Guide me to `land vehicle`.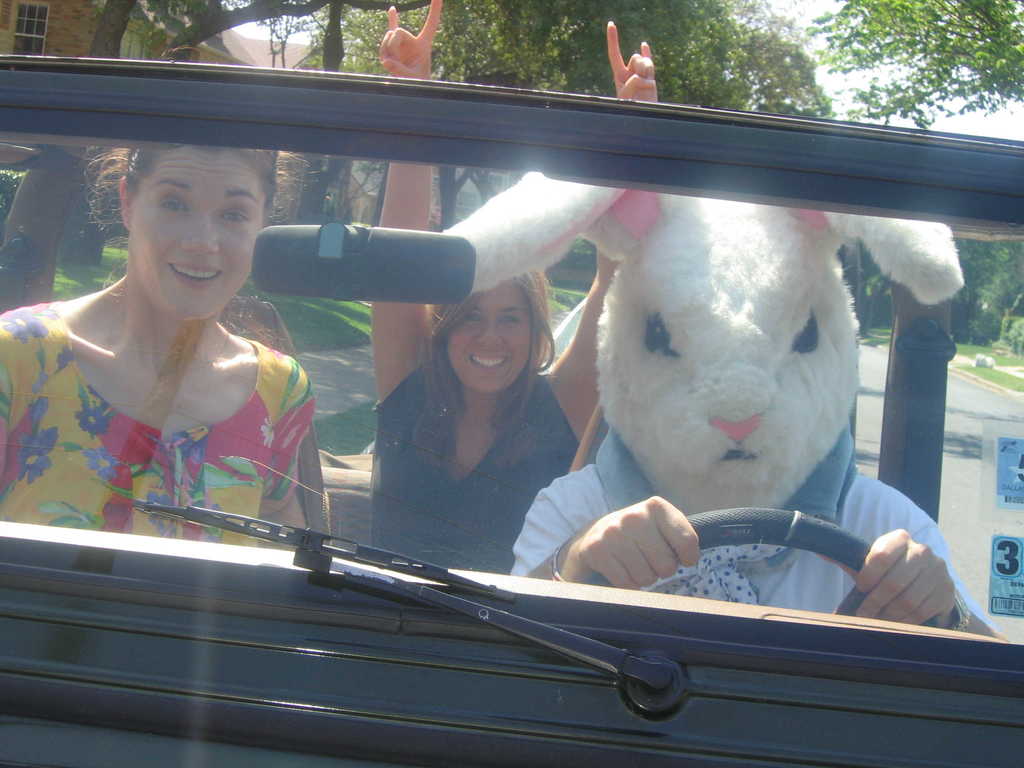
Guidance: [x1=0, y1=38, x2=989, y2=736].
